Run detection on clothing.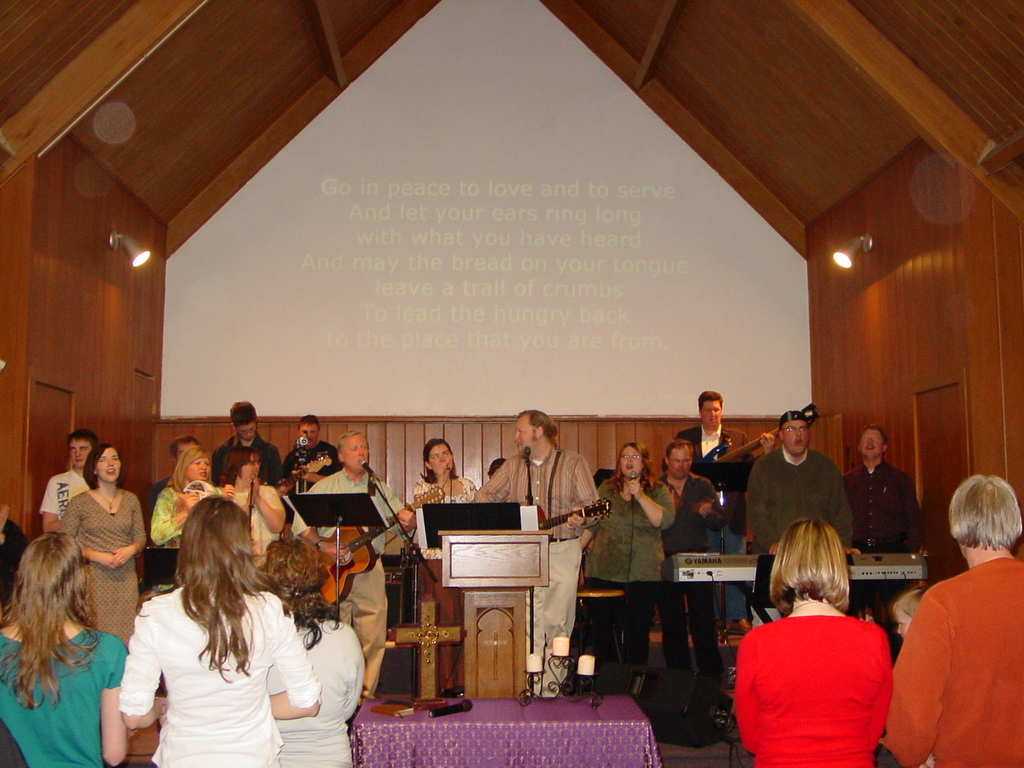
Result: 31/461/93/536.
